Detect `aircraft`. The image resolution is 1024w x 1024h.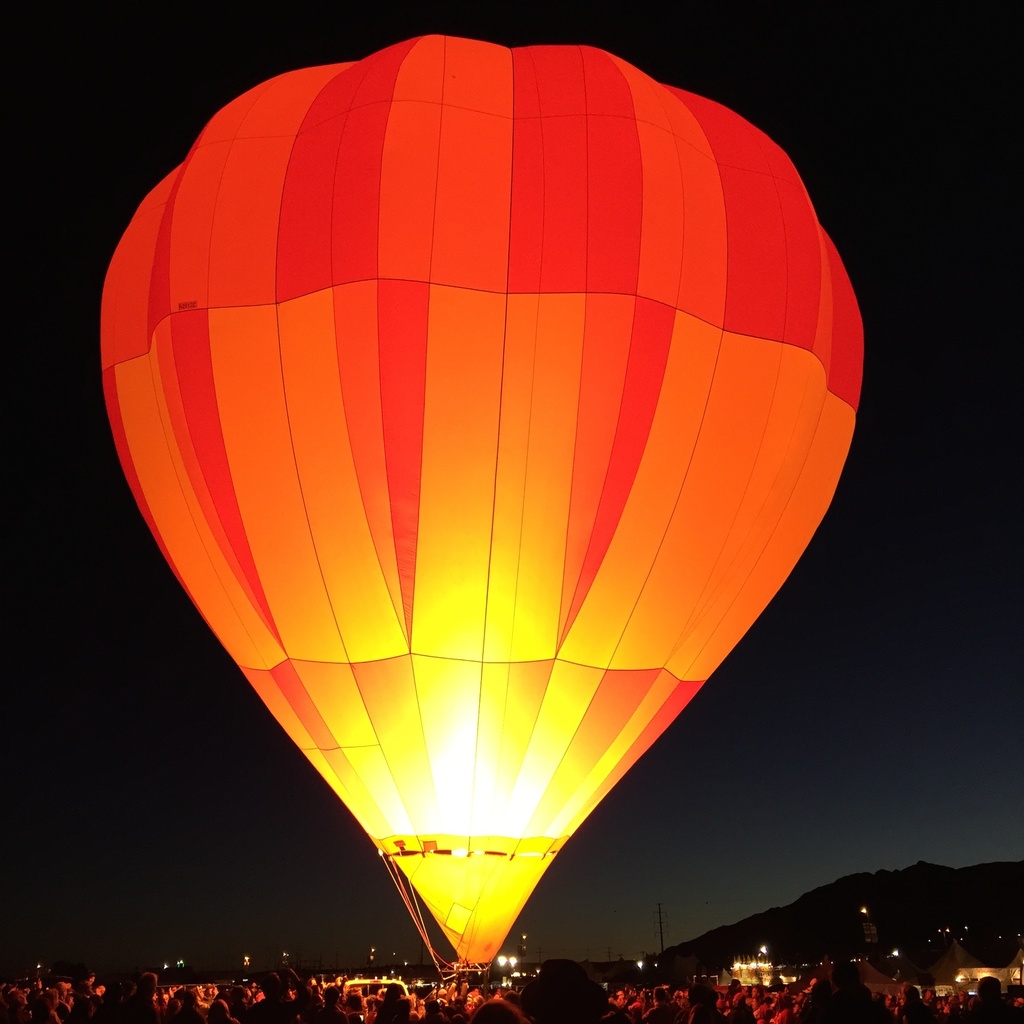
{"x1": 103, "y1": 33, "x2": 863, "y2": 998}.
